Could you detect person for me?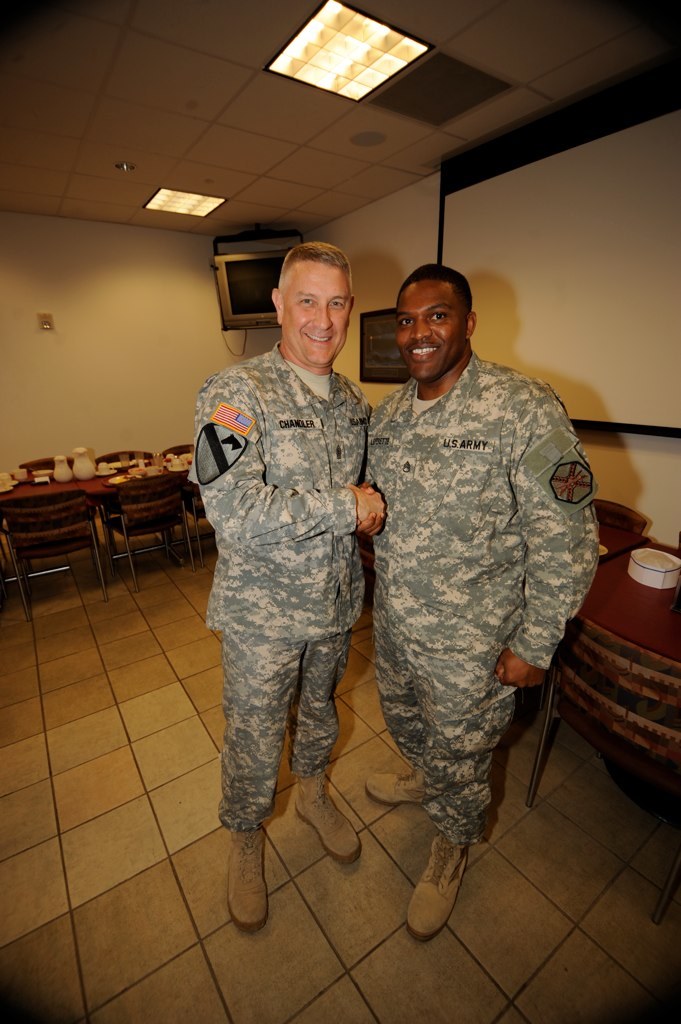
Detection result: left=359, top=261, right=602, bottom=944.
